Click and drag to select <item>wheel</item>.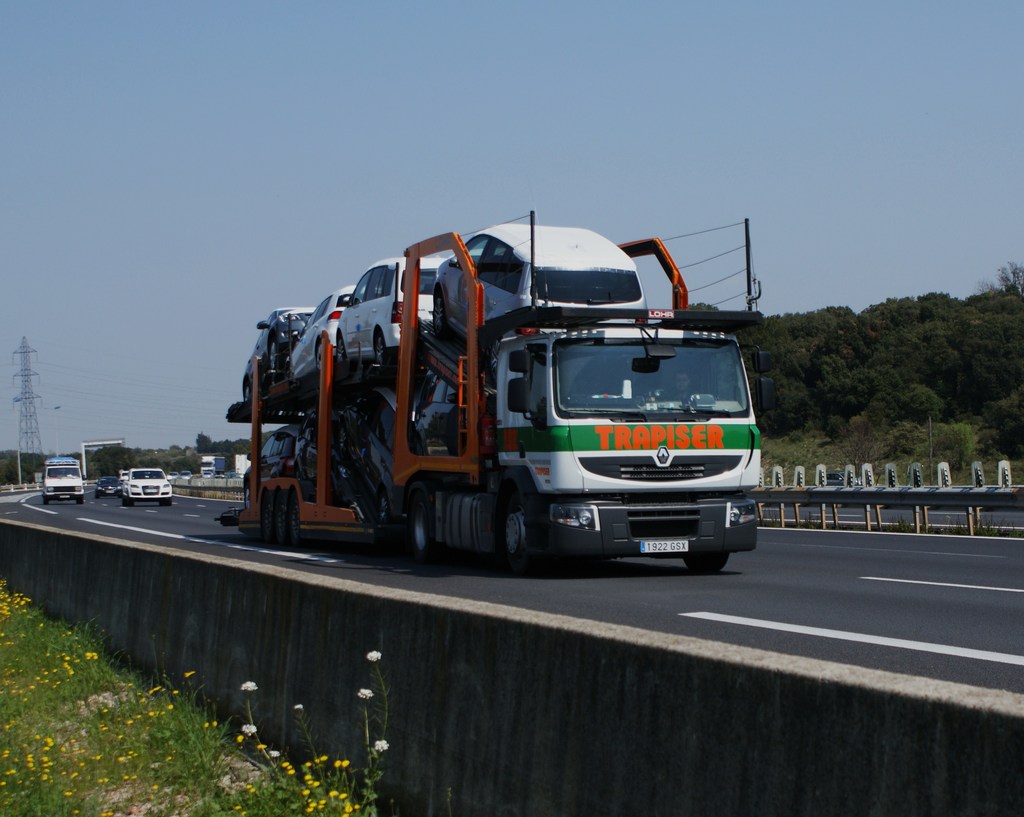
Selection: (x1=127, y1=499, x2=134, y2=507).
